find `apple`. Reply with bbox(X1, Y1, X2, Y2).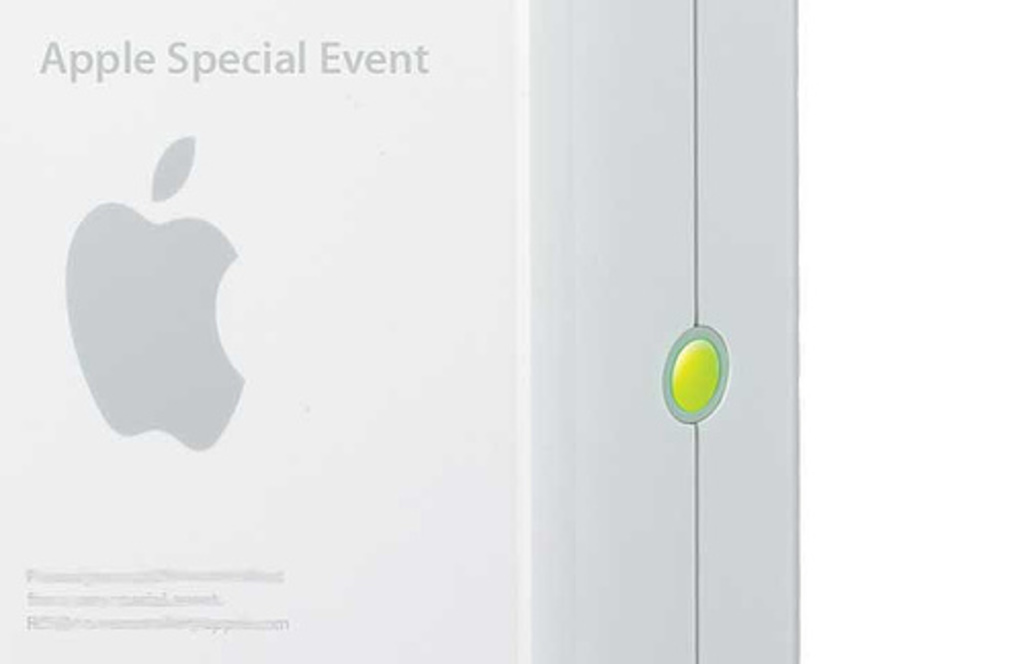
bbox(70, 166, 246, 447).
